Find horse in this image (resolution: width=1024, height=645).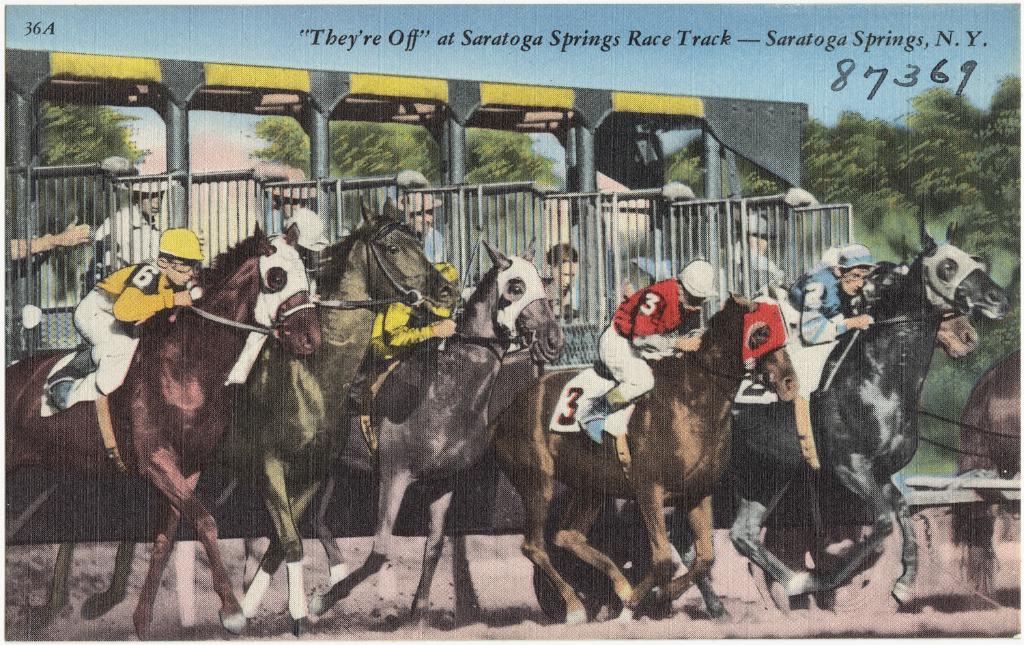
[14,195,464,639].
